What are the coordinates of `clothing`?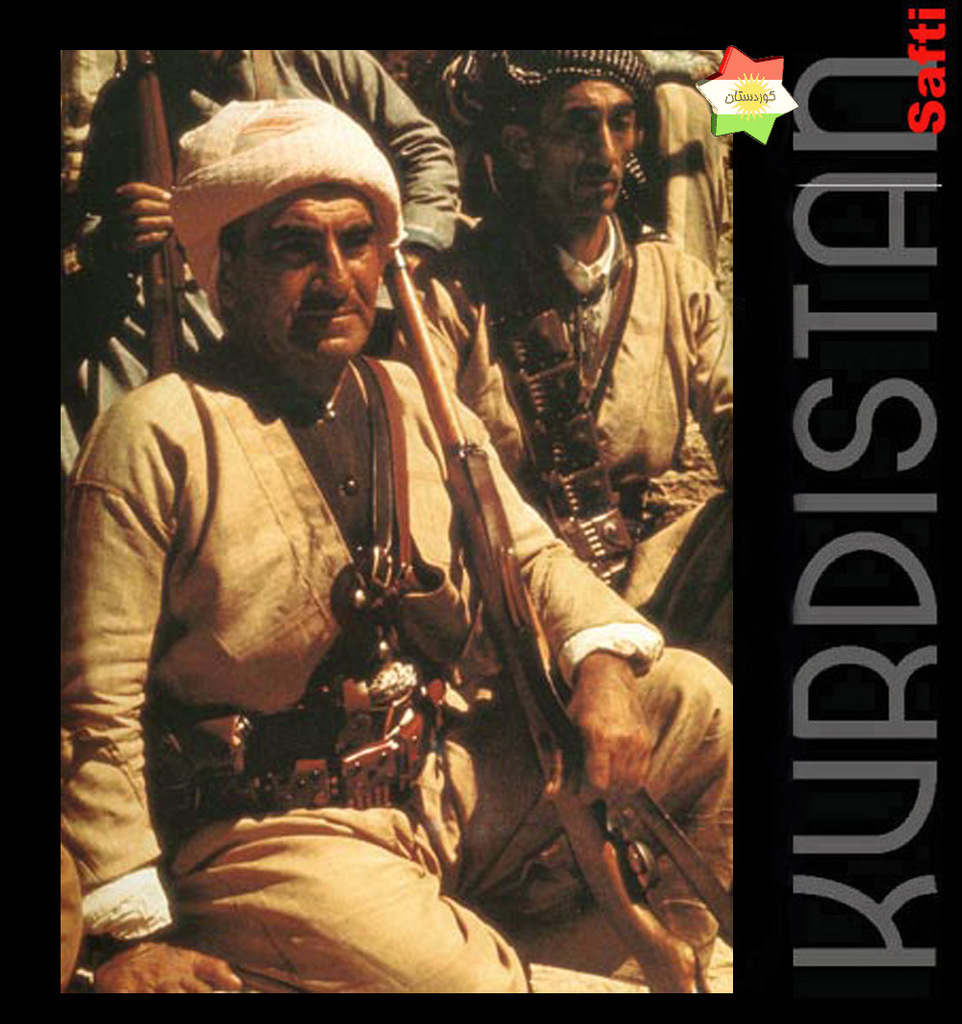
x1=51 y1=48 x2=127 y2=292.
